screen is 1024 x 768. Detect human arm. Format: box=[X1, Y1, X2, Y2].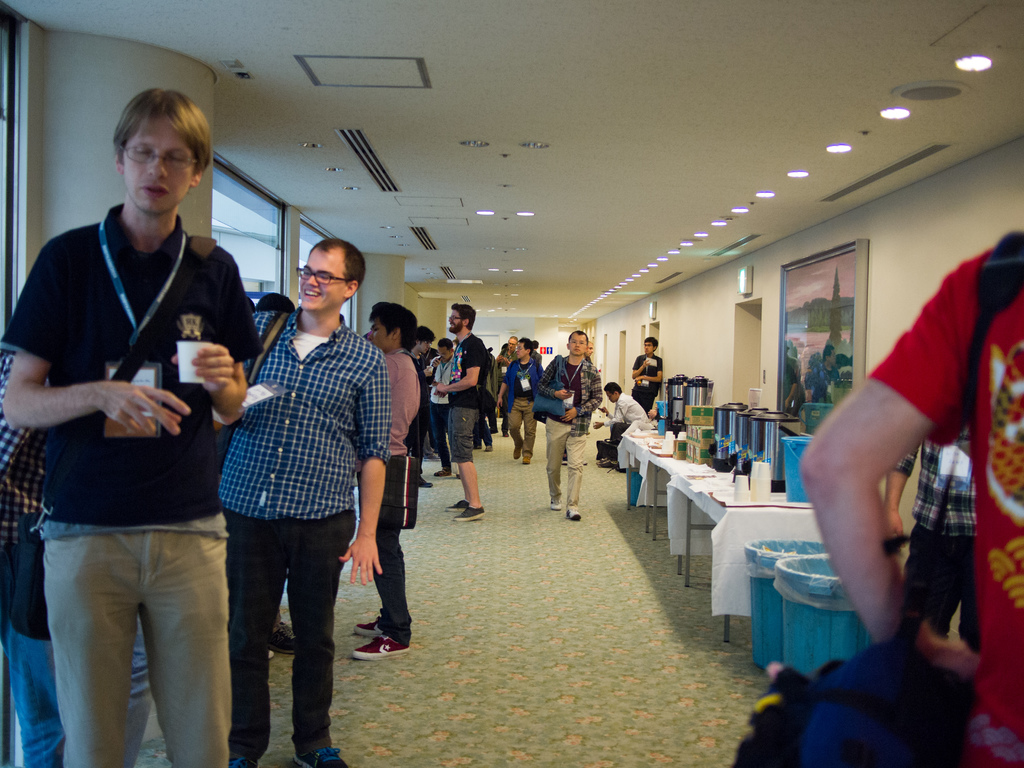
box=[0, 247, 191, 439].
